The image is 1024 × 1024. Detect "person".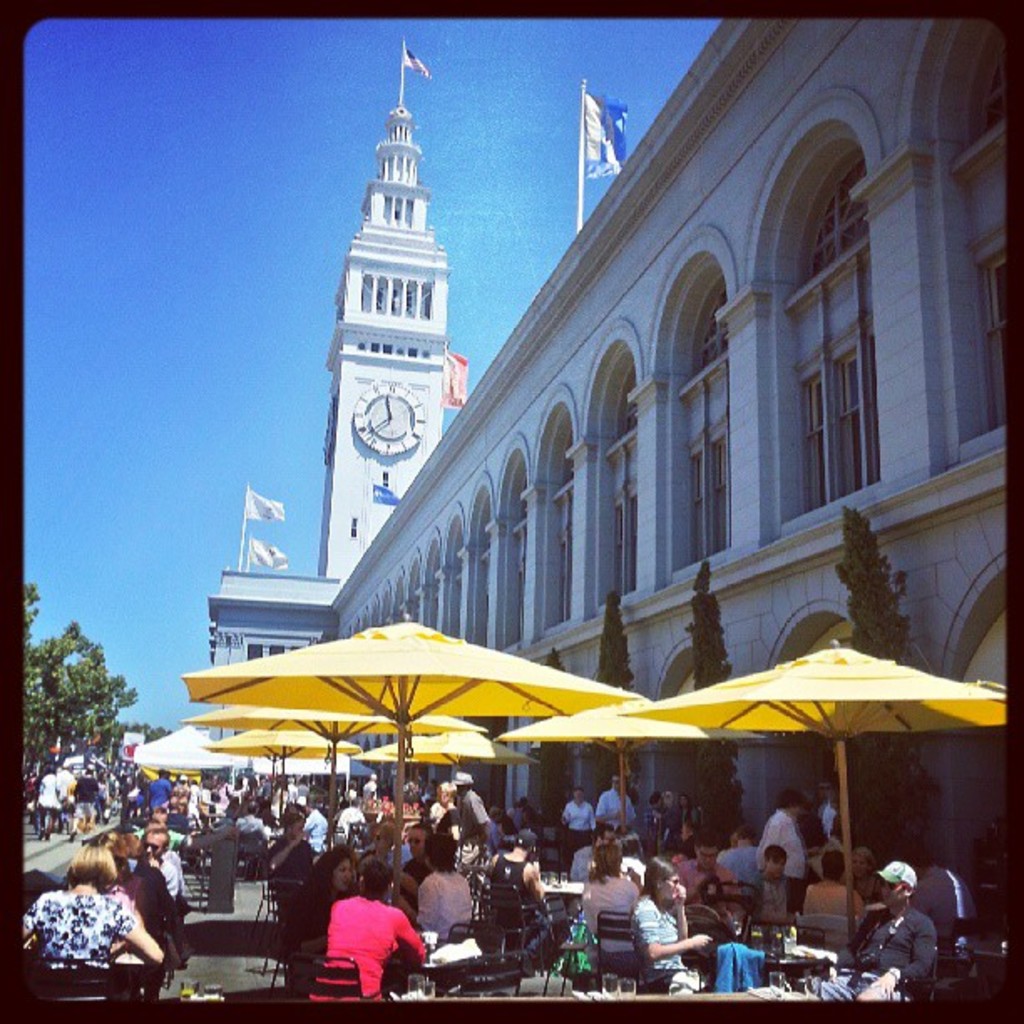
Detection: 795 852 860 944.
